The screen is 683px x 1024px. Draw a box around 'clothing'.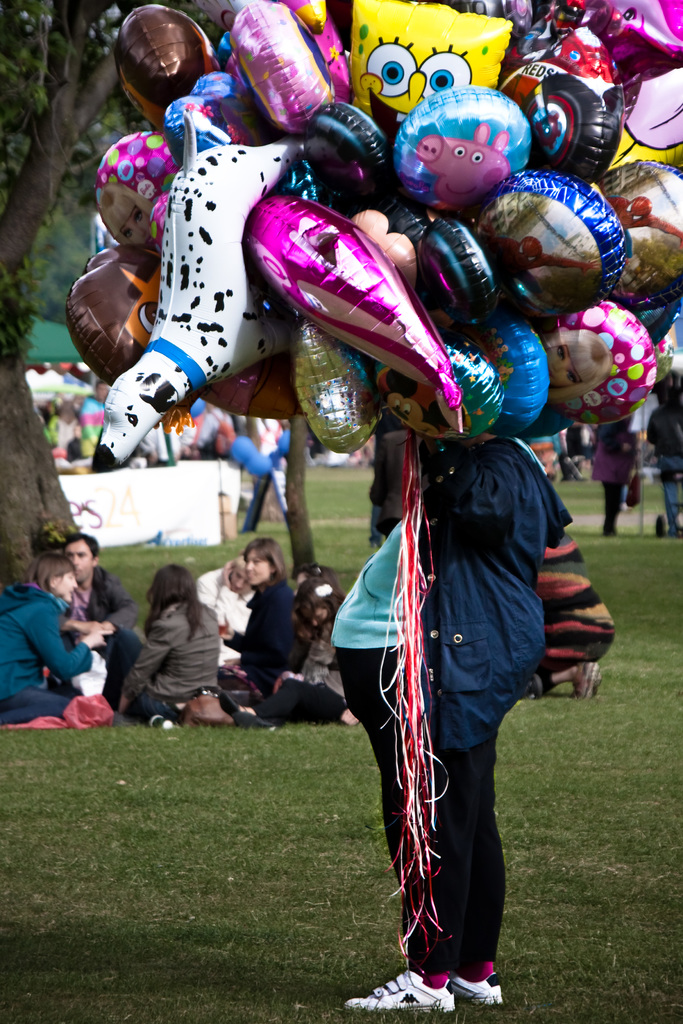
648/405/682/541.
